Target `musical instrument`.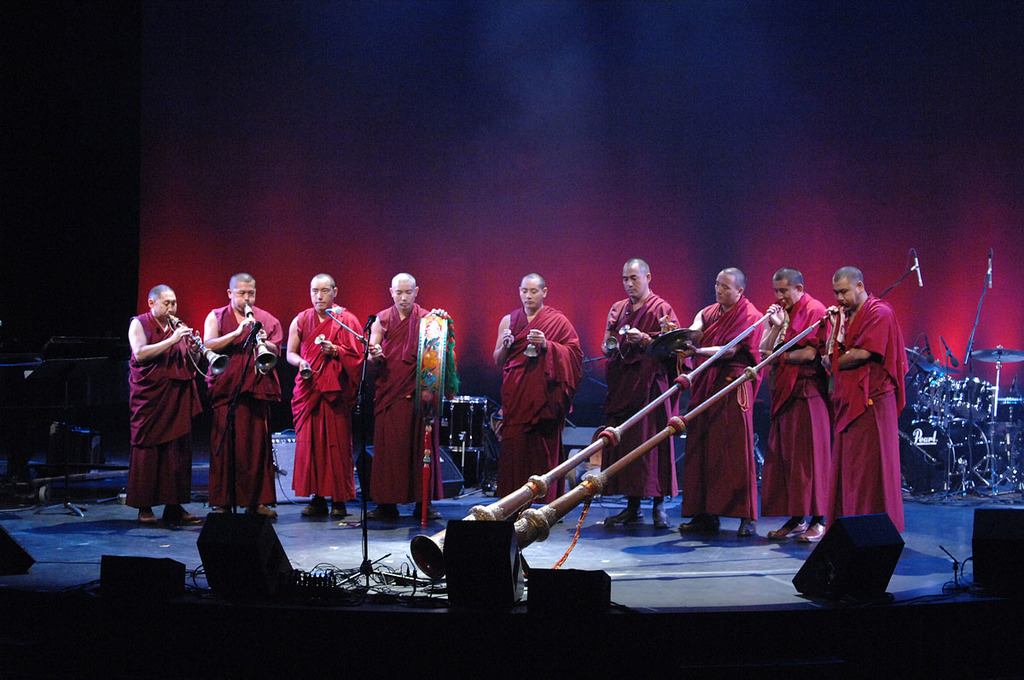
Target region: 313:334:324:349.
